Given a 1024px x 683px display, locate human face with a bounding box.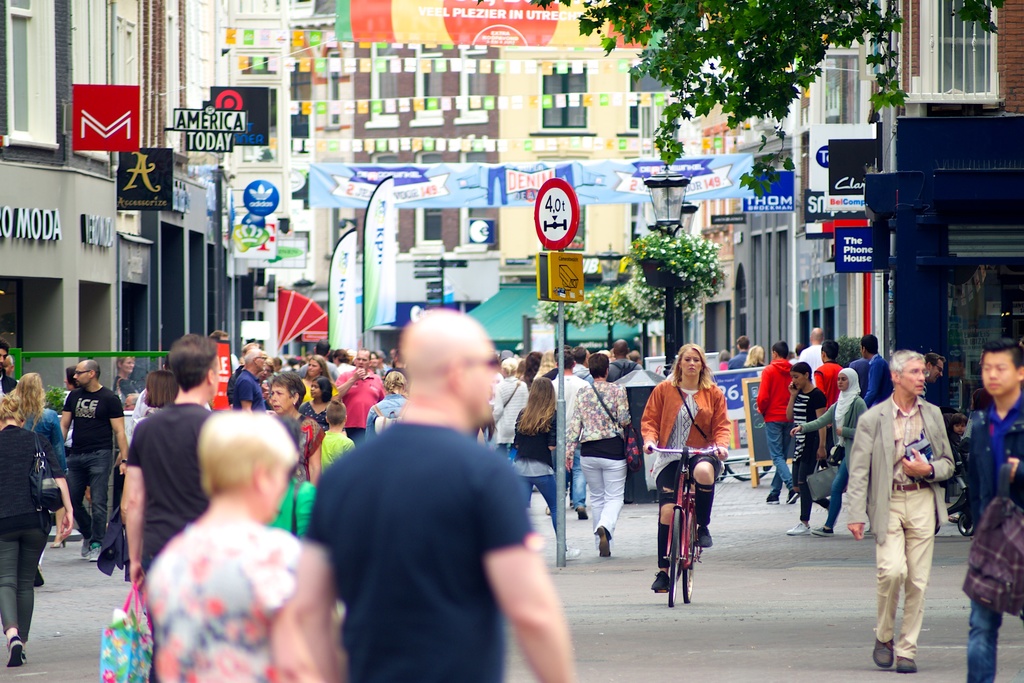
Located: crop(790, 371, 806, 389).
